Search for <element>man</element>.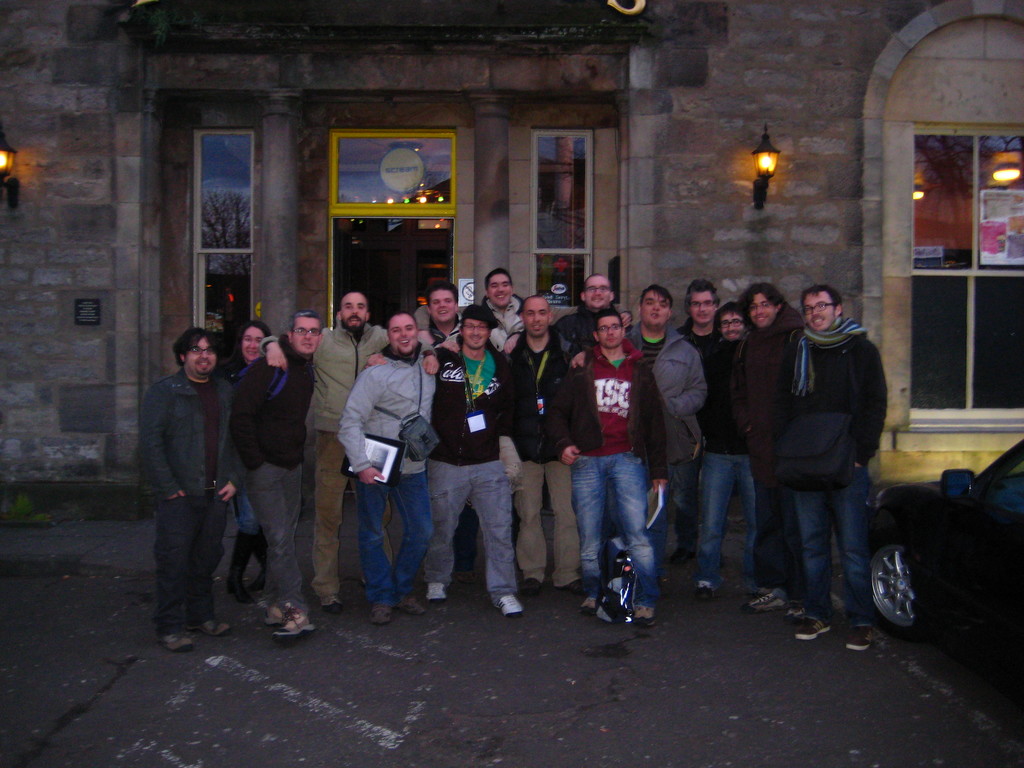
Found at 499 295 588 602.
